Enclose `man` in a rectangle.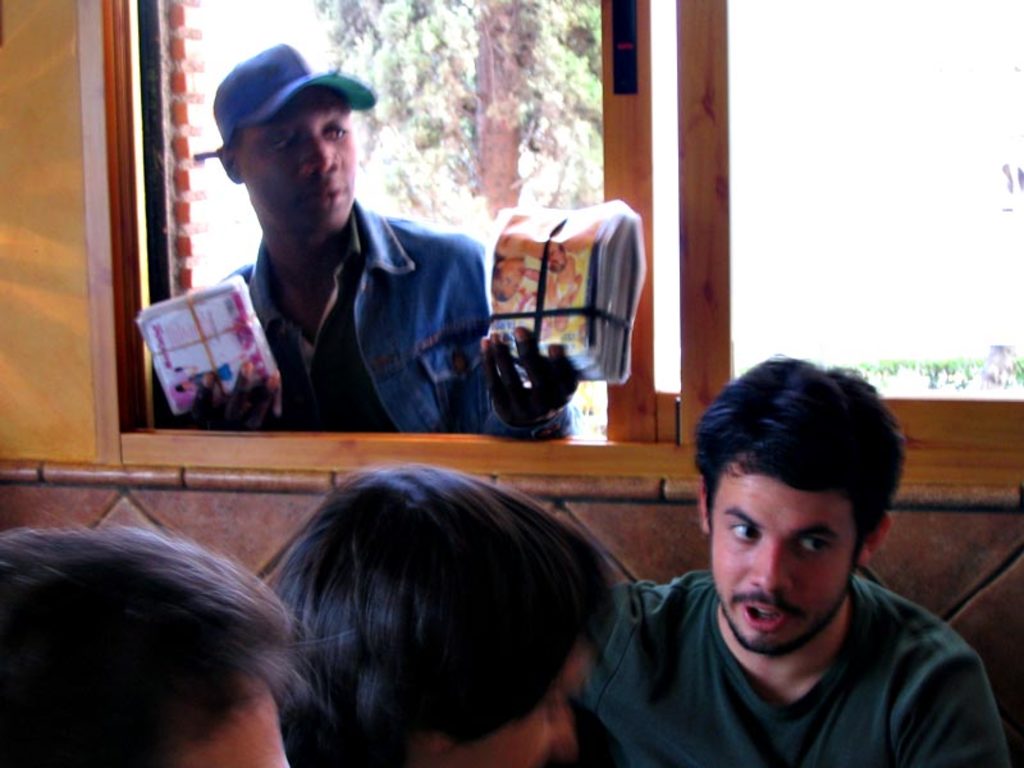
<region>157, 41, 573, 447</region>.
